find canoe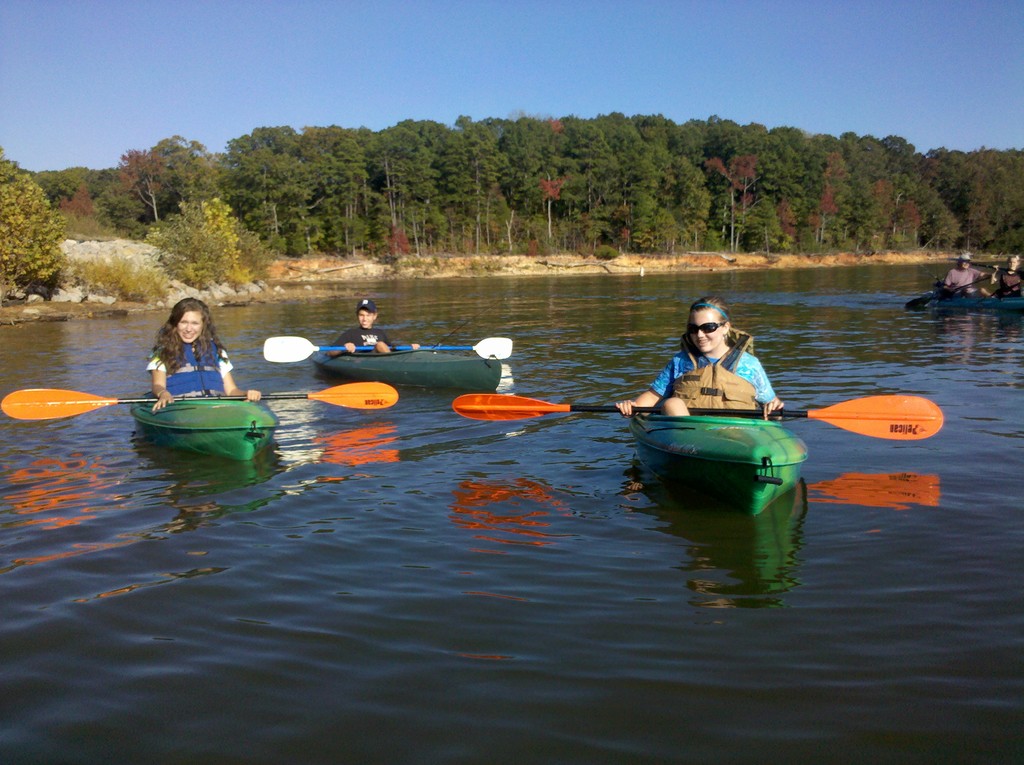
BBox(307, 343, 500, 398)
